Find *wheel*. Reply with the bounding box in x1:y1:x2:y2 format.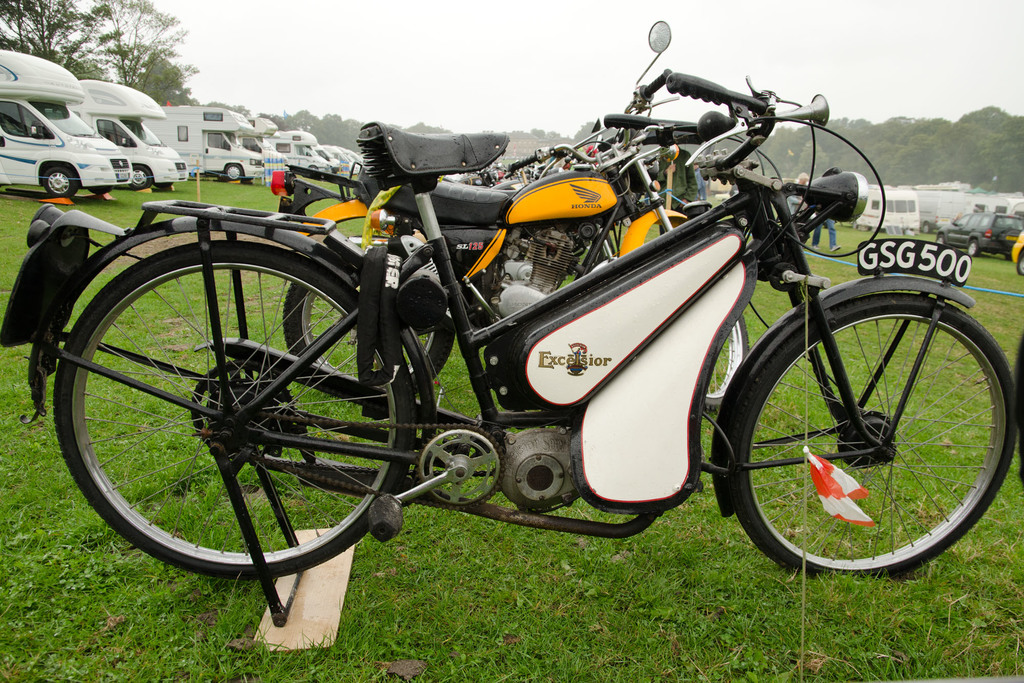
56:248:413:583.
